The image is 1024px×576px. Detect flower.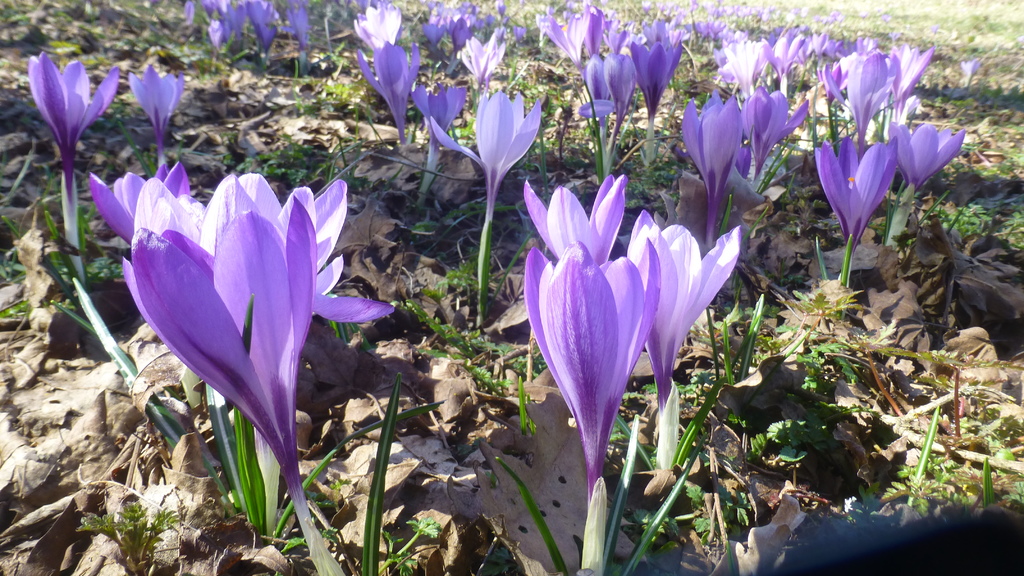
Detection: l=522, t=239, r=658, b=575.
